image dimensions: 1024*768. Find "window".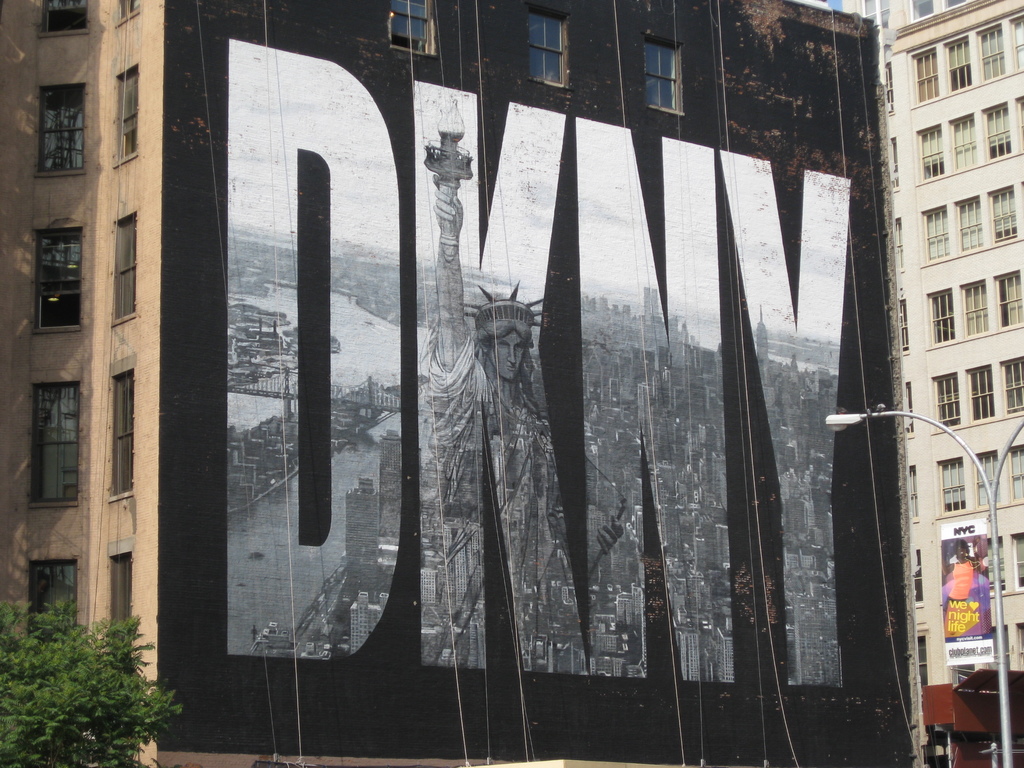
region(31, 385, 80, 505).
